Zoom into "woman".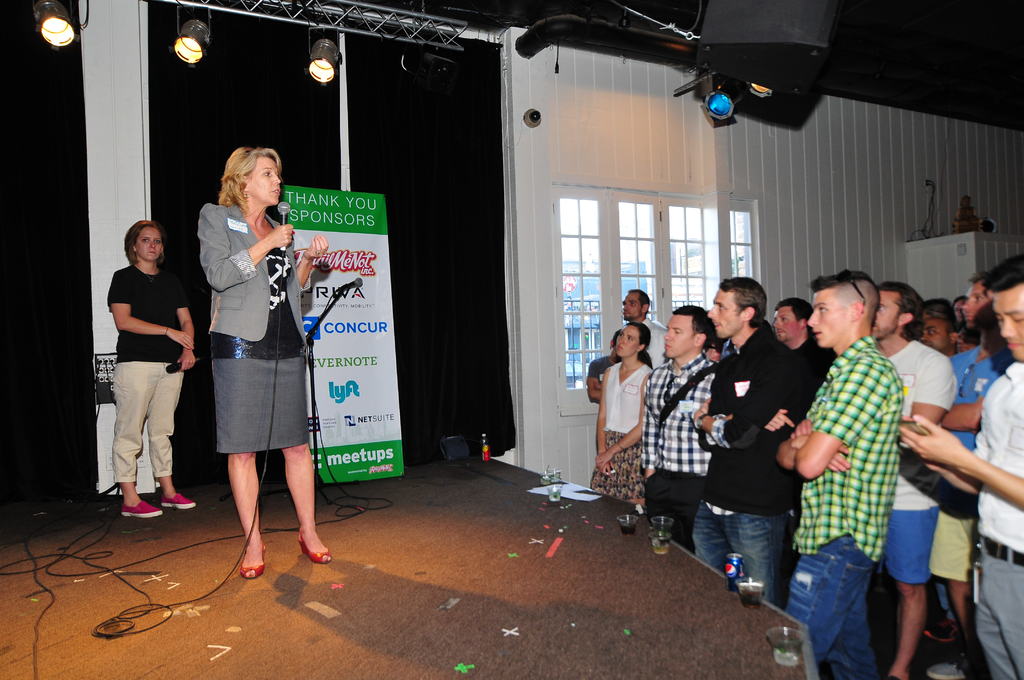
Zoom target: 588, 321, 653, 508.
